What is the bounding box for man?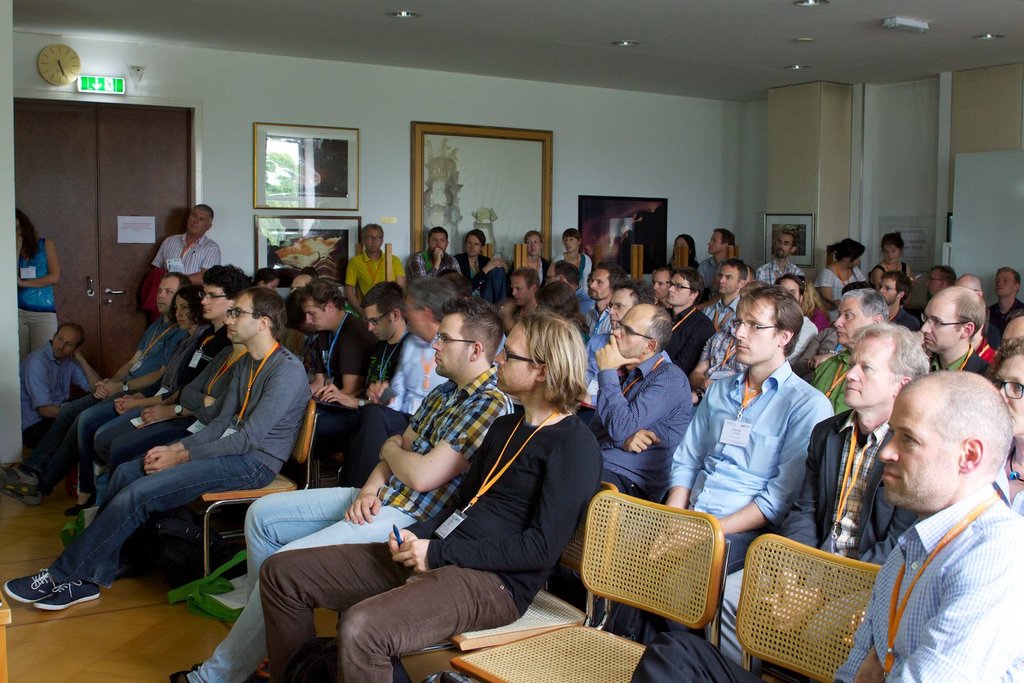
346/222/409/307.
